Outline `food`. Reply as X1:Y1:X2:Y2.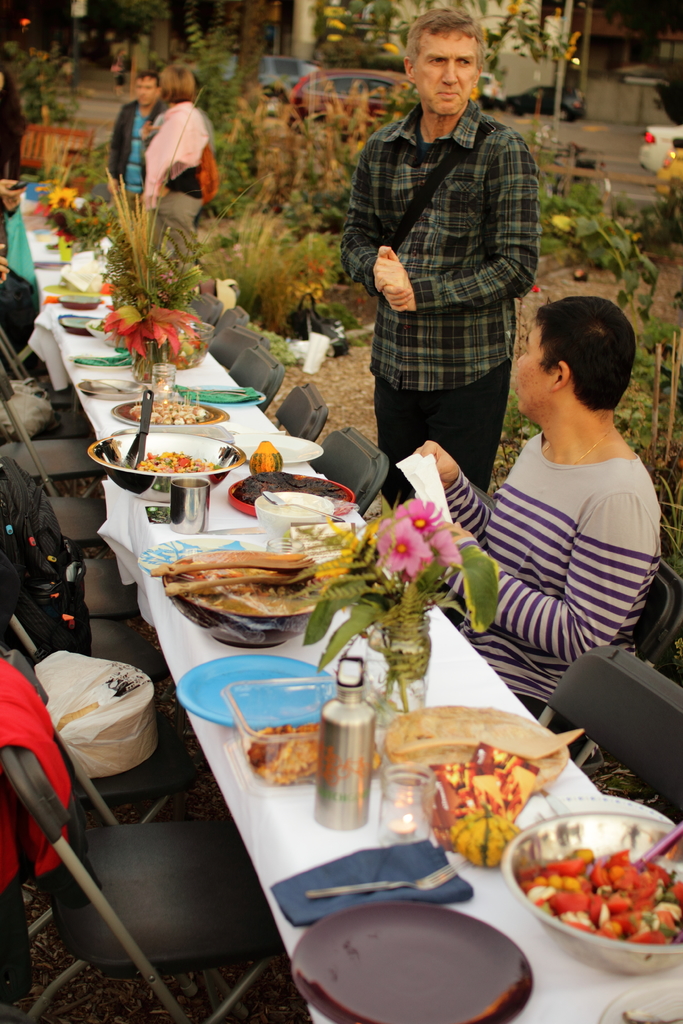
129:397:215:426.
